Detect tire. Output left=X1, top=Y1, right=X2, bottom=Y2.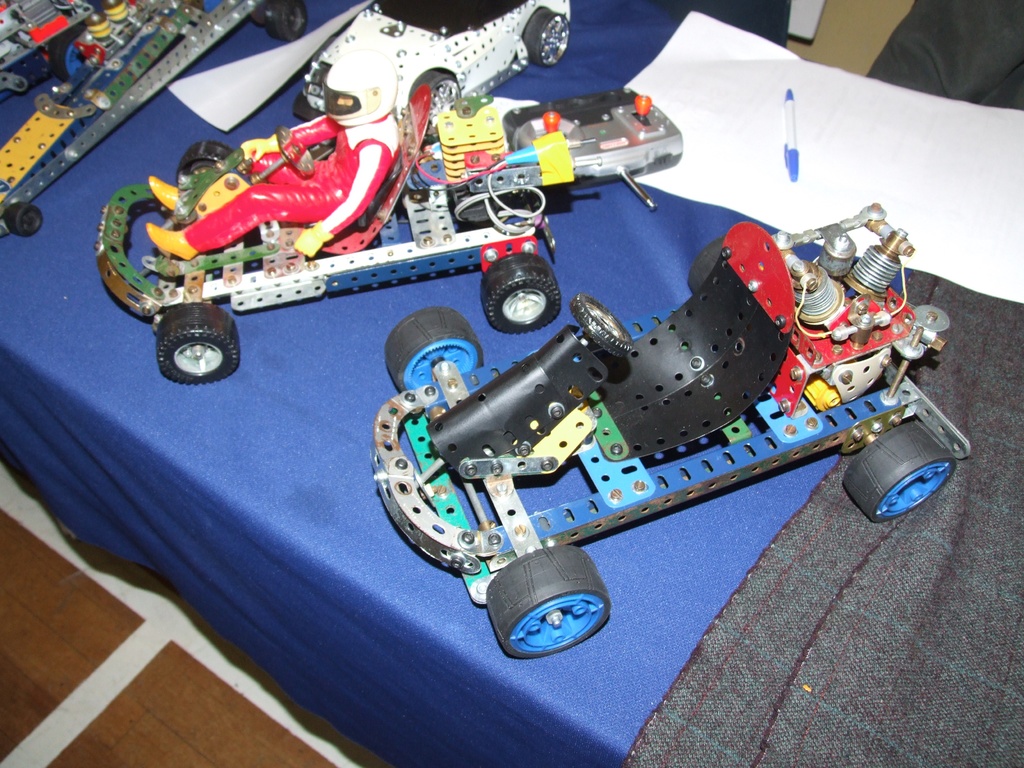
left=268, top=0, right=311, bottom=42.
